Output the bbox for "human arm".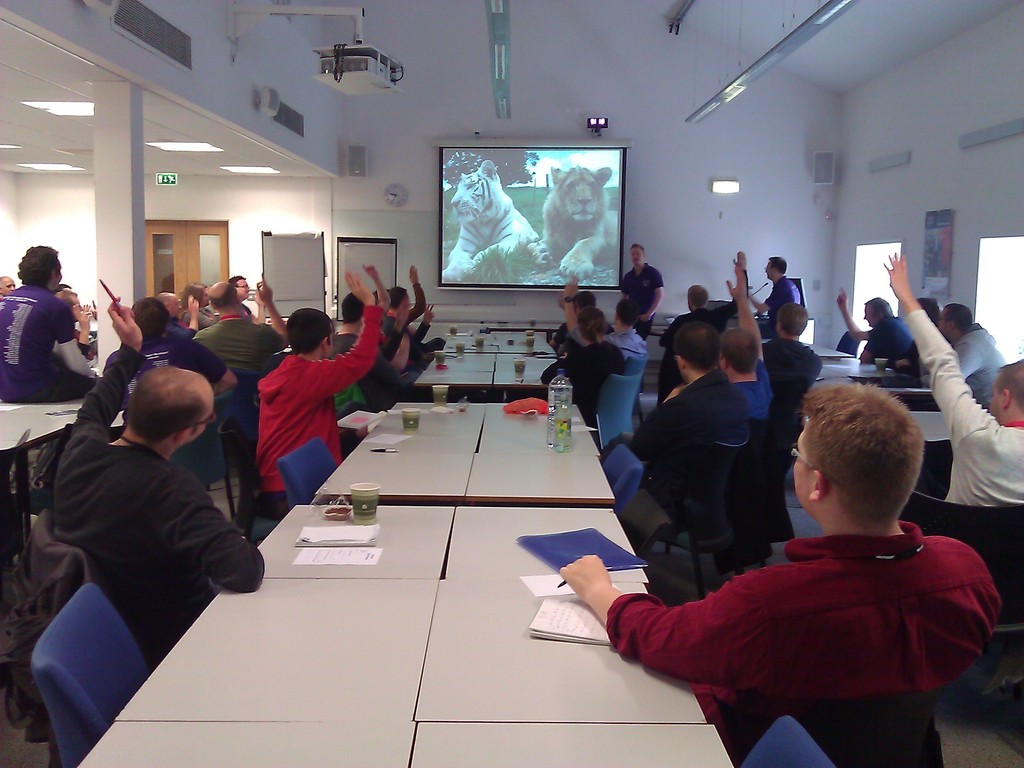
rect(310, 271, 378, 401).
